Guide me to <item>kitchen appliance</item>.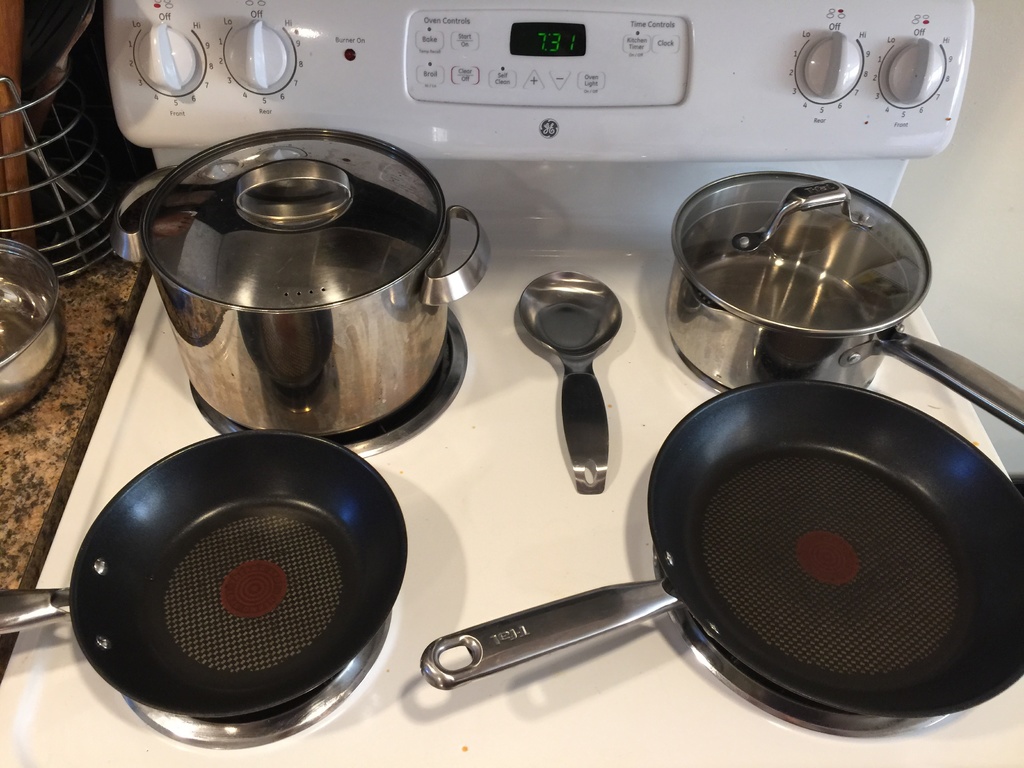
Guidance: crop(109, 124, 490, 438).
